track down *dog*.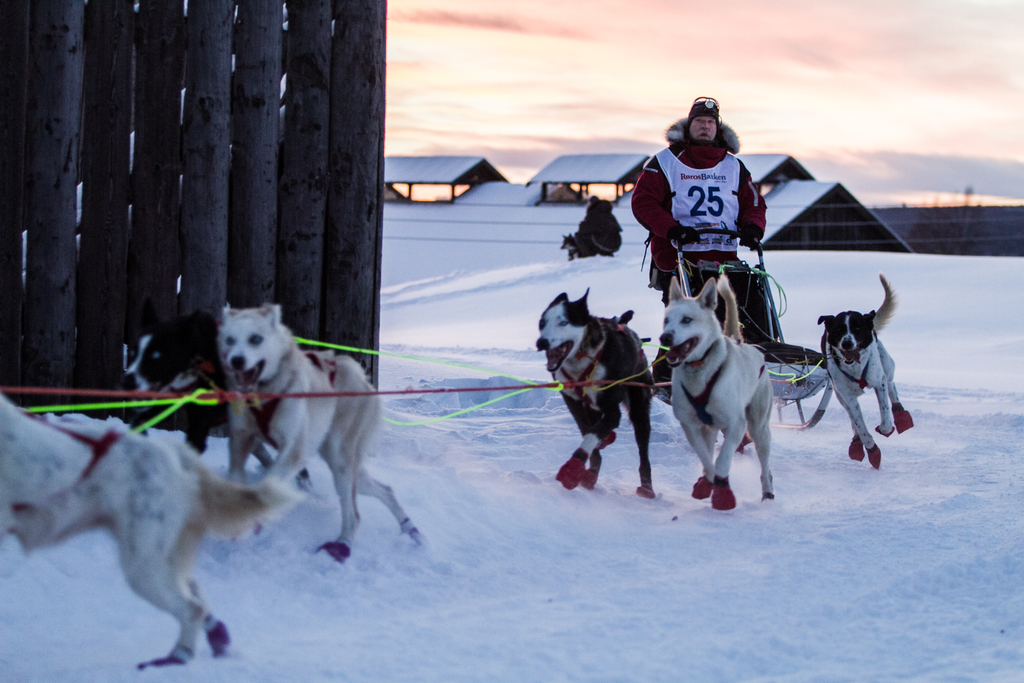
Tracked to l=534, t=283, r=652, b=502.
